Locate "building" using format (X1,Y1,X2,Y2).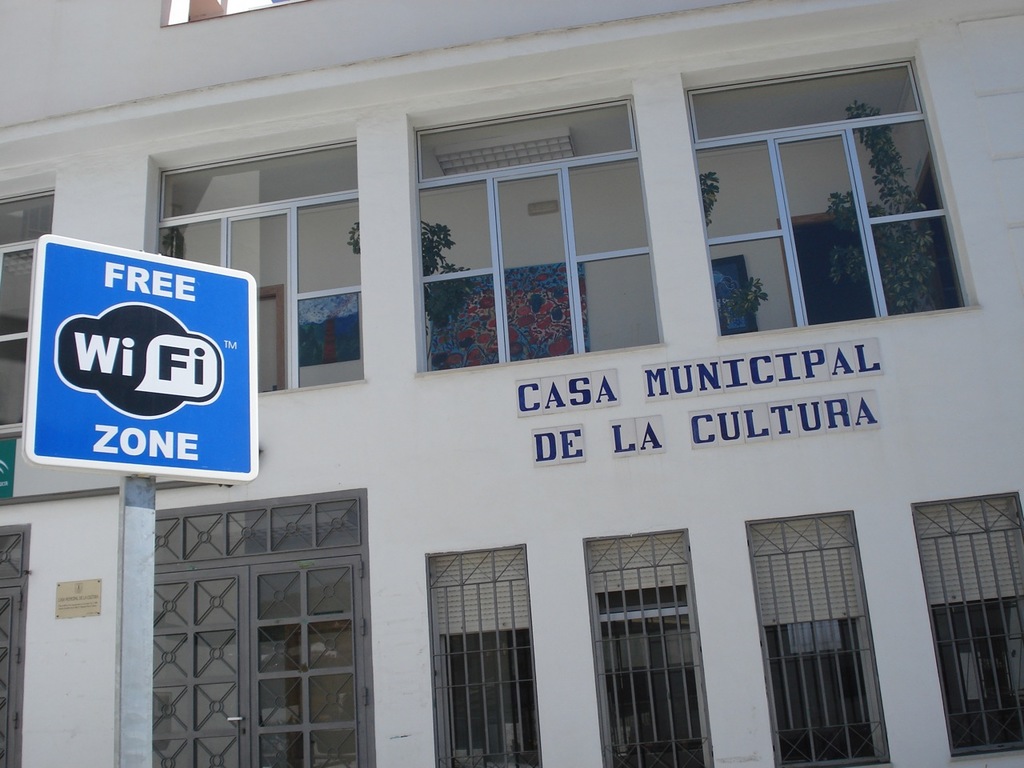
(0,0,1023,767).
